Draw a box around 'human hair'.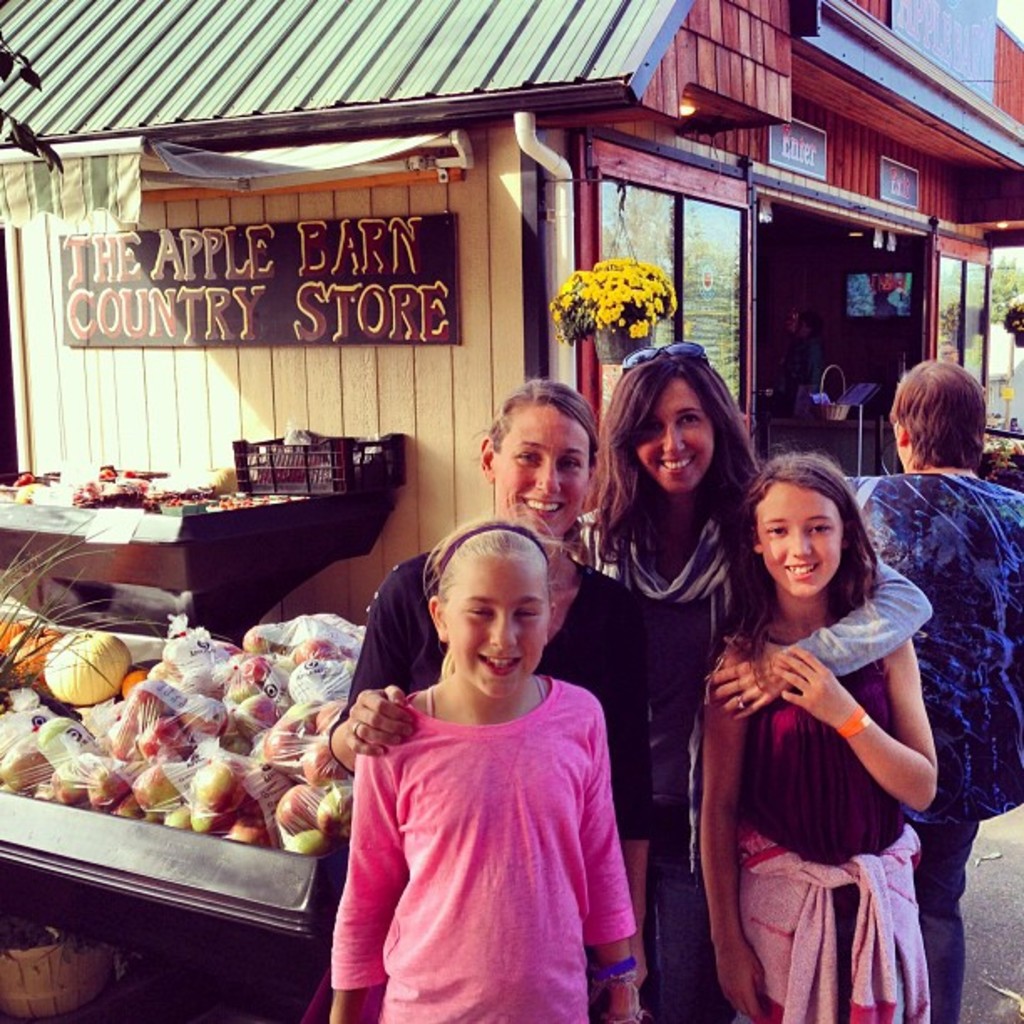
422 512 559 673.
